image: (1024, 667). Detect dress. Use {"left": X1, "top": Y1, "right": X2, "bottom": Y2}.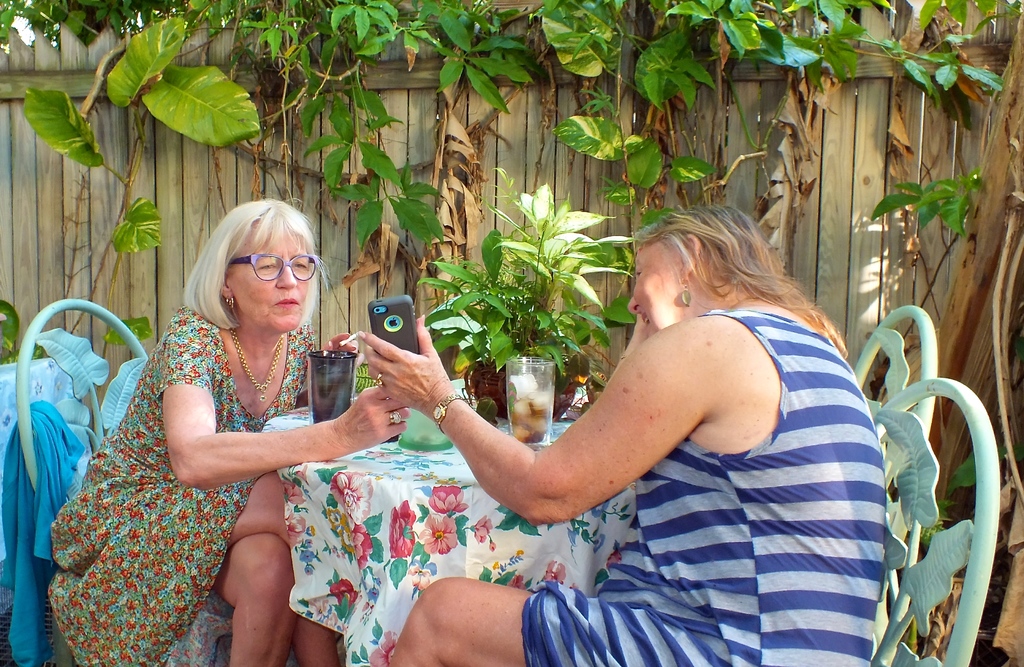
{"left": 519, "top": 303, "right": 885, "bottom": 666}.
